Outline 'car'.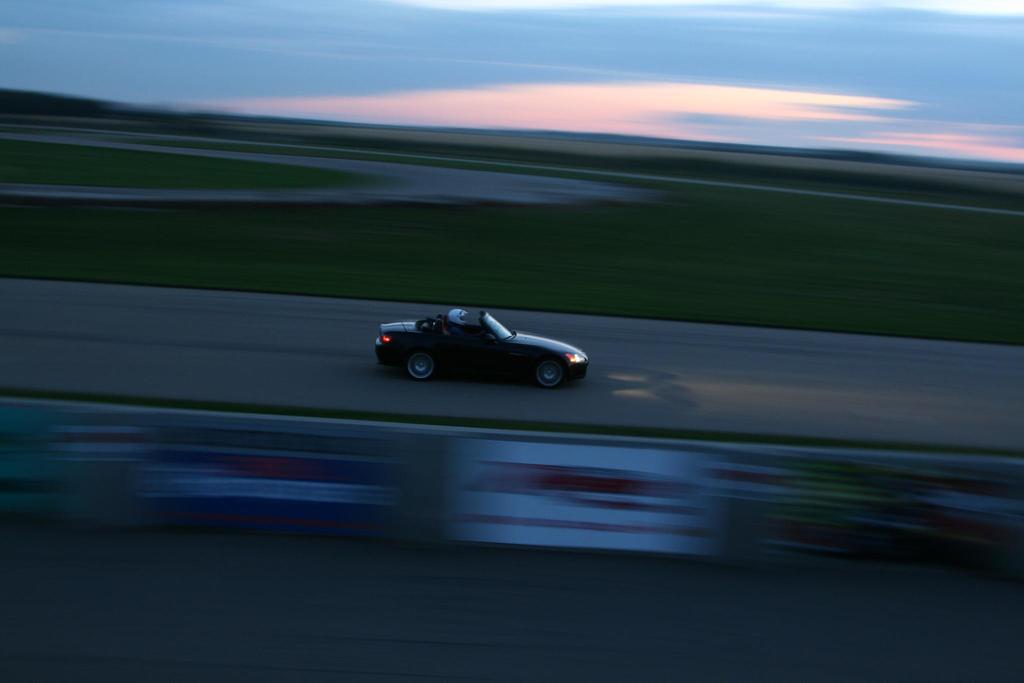
Outline: [376,309,589,389].
